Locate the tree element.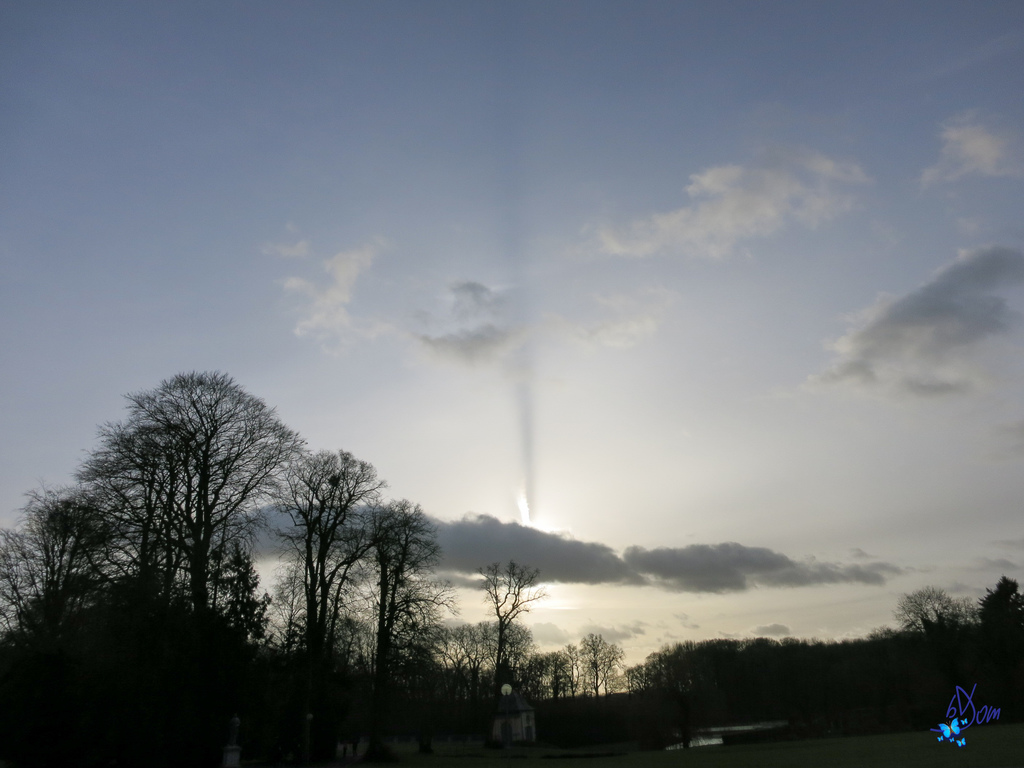
Element bbox: box=[886, 582, 979, 657].
